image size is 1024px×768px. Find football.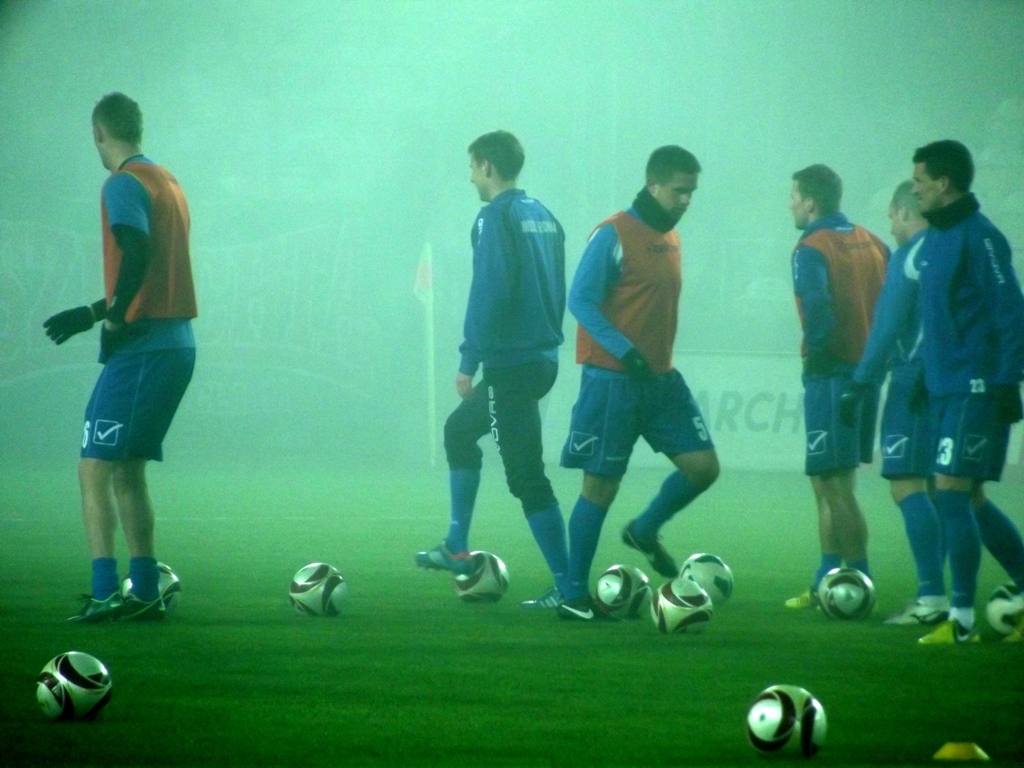
{"left": 740, "top": 687, "right": 833, "bottom": 758}.
